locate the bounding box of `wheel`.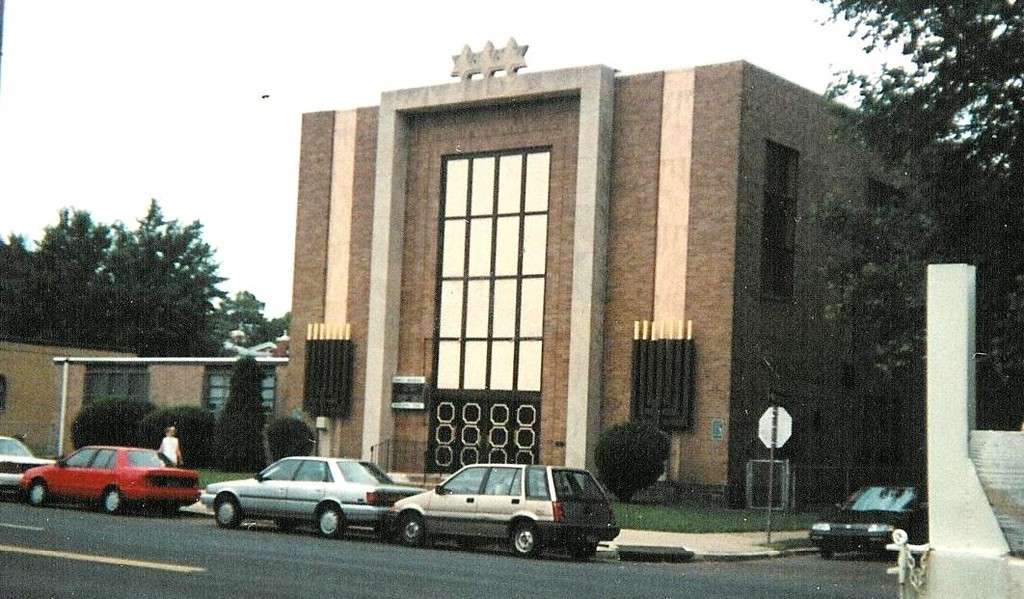
Bounding box: (left=29, top=477, right=46, bottom=506).
